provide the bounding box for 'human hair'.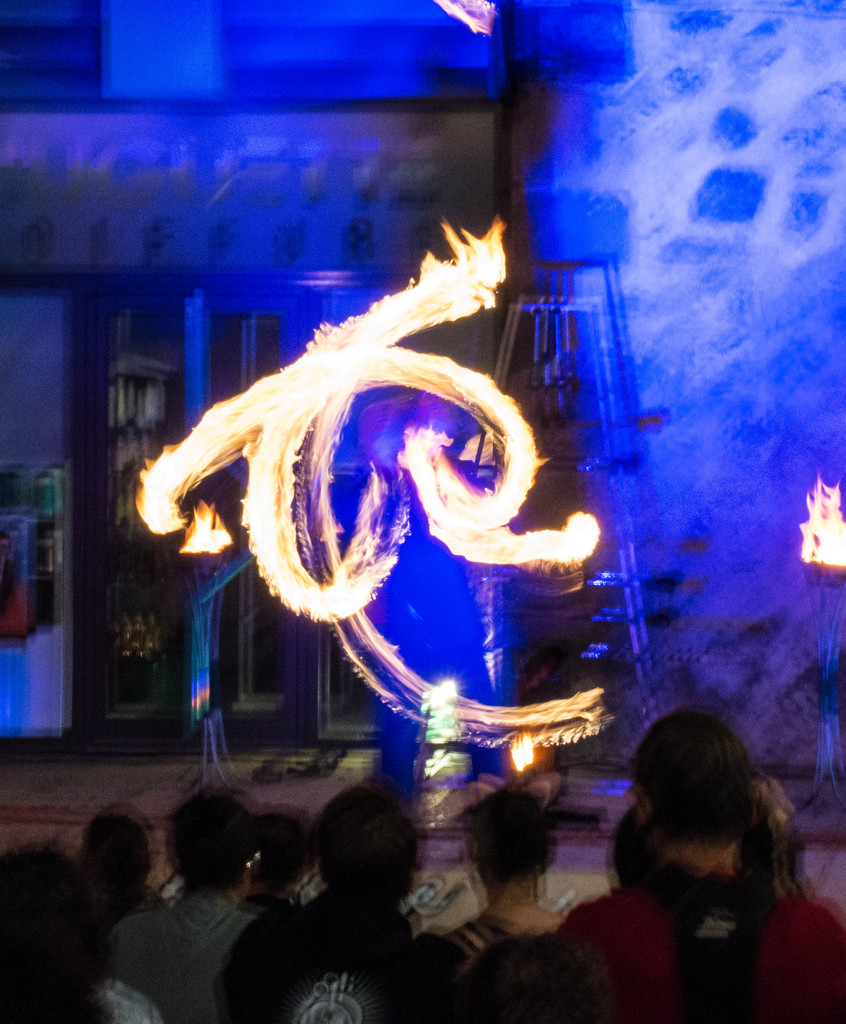
[left=172, top=796, right=266, bottom=892].
